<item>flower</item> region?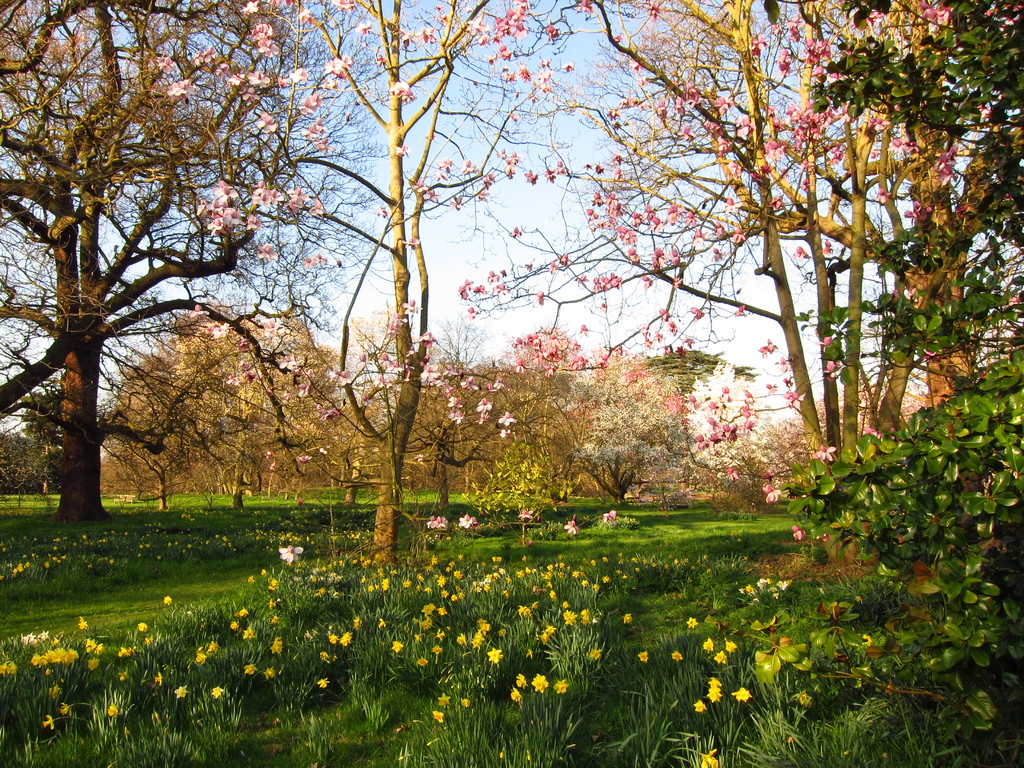
Rect(602, 505, 620, 525)
